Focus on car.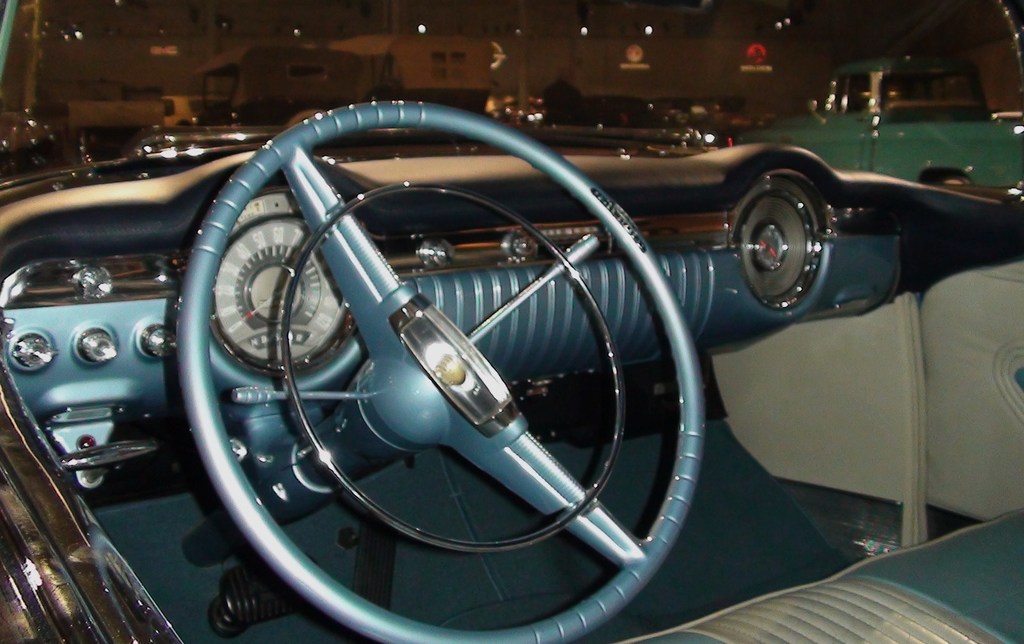
Focused at {"x1": 0, "y1": 0, "x2": 1023, "y2": 643}.
